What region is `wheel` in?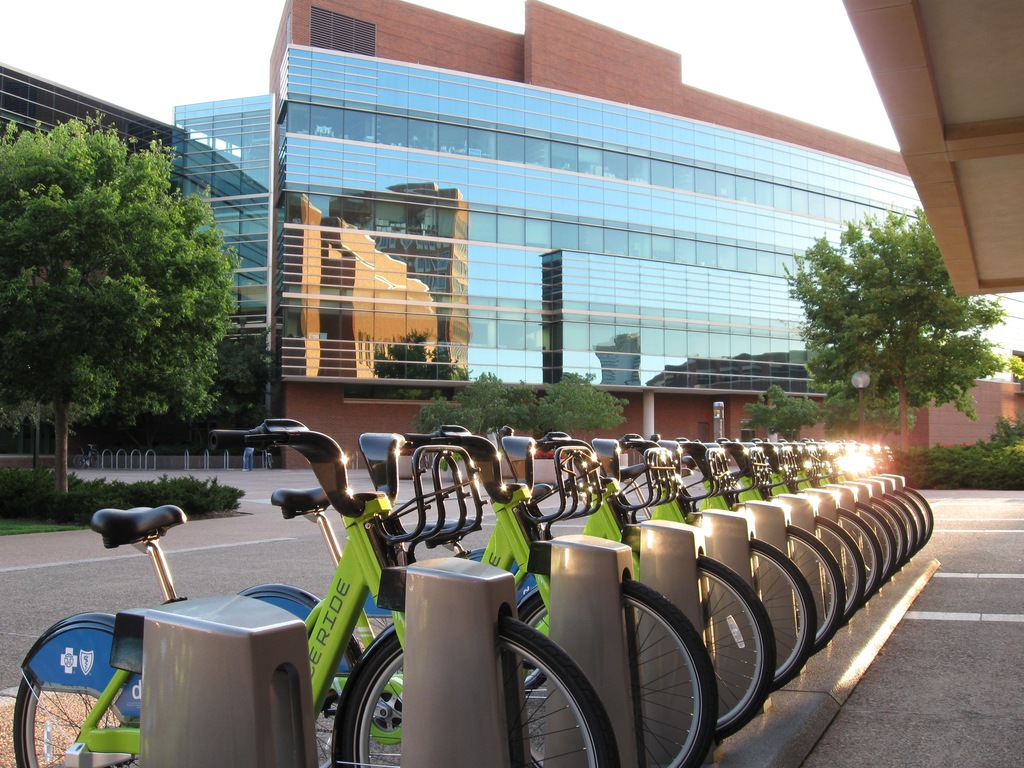
crop(686, 547, 779, 740).
